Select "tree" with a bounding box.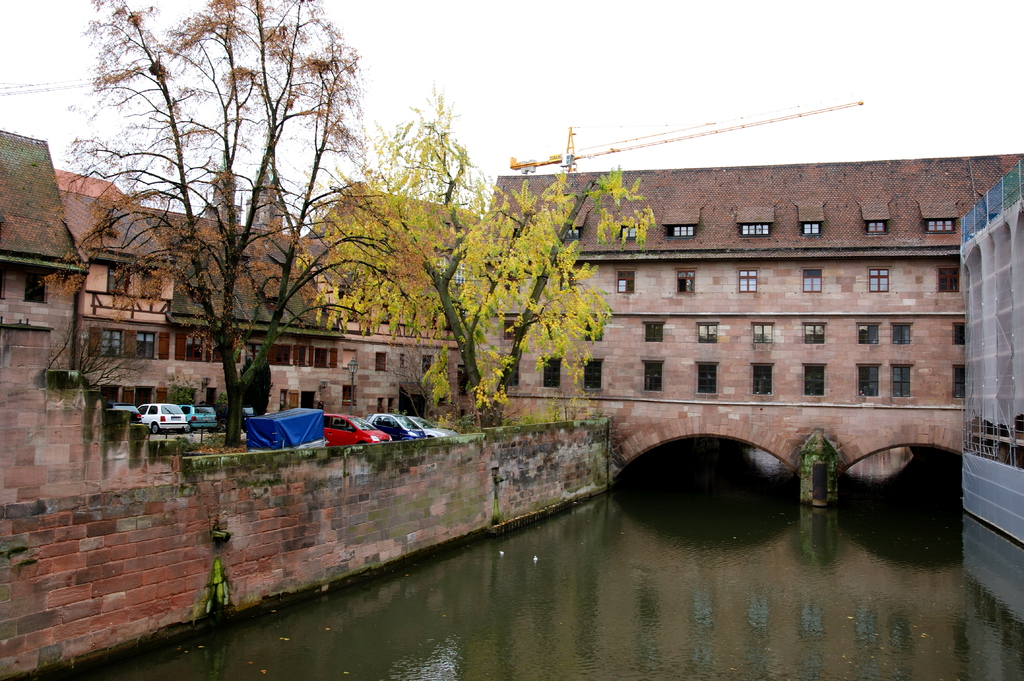
305:87:685:445.
